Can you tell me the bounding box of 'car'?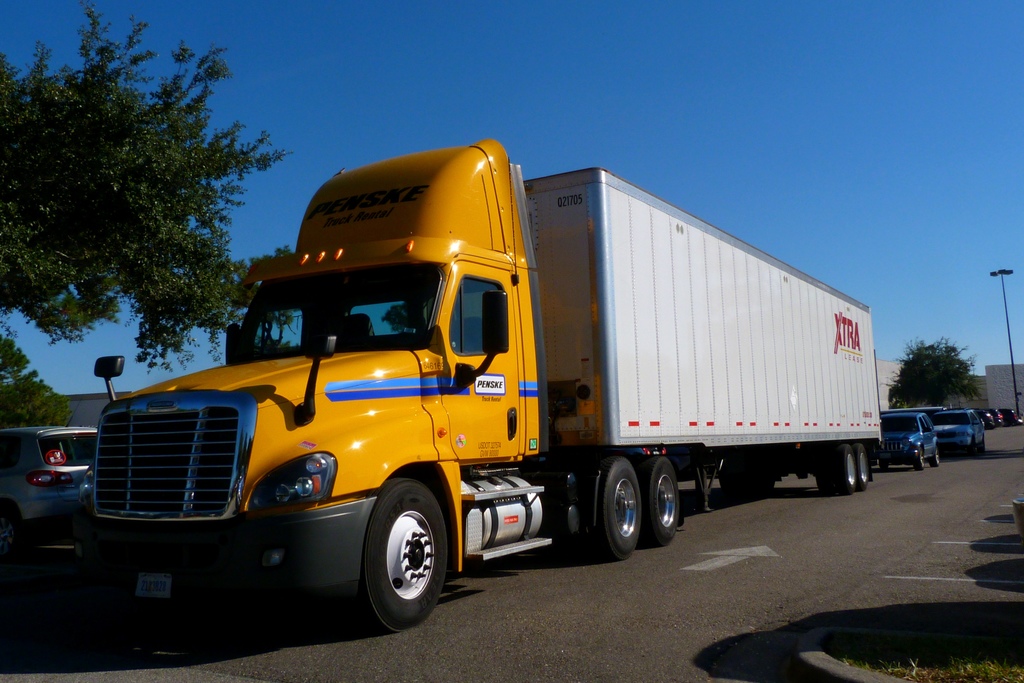
(993,409,1023,428).
